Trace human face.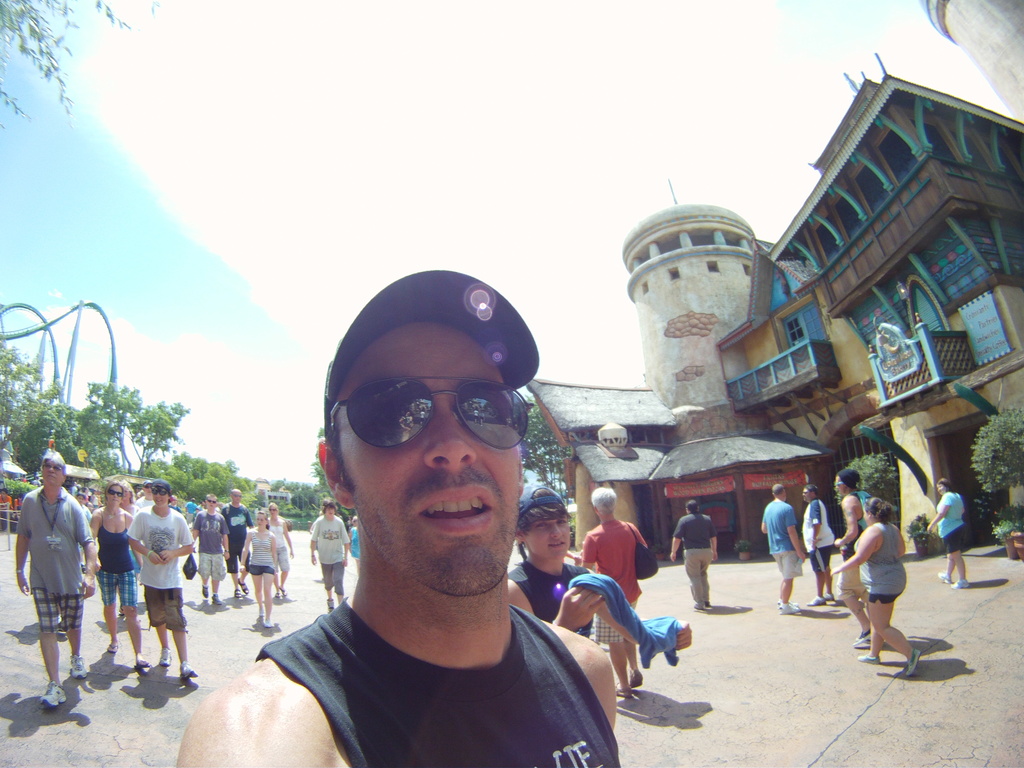
Traced to locate(802, 486, 812, 503).
